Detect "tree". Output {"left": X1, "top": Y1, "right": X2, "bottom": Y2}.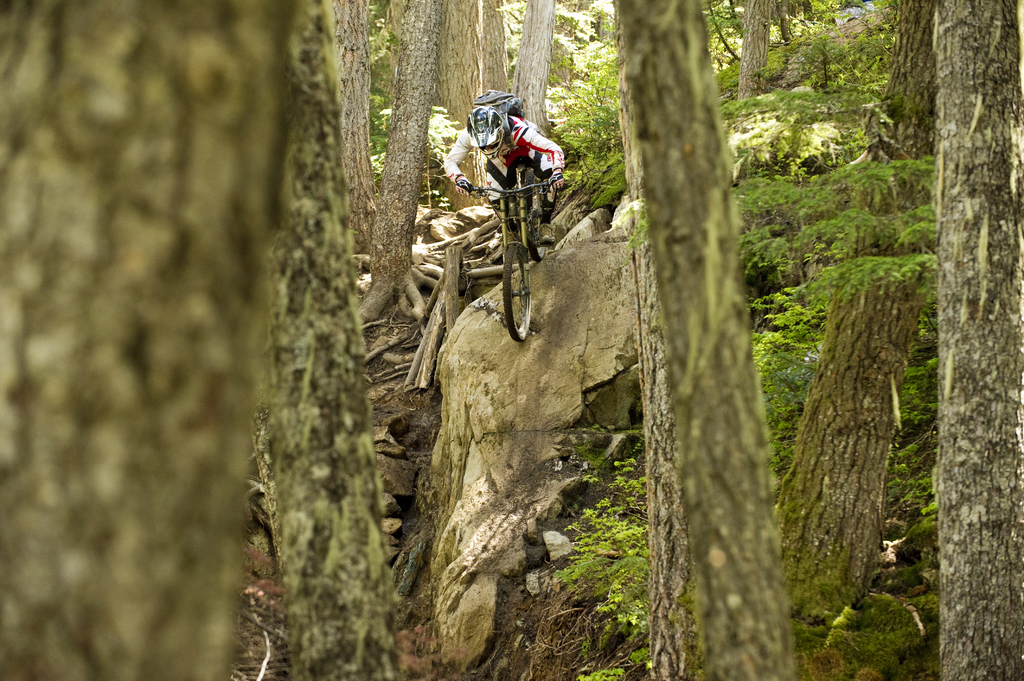
{"left": 609, "top": 0, "right": 811, "bottom": 680}.
